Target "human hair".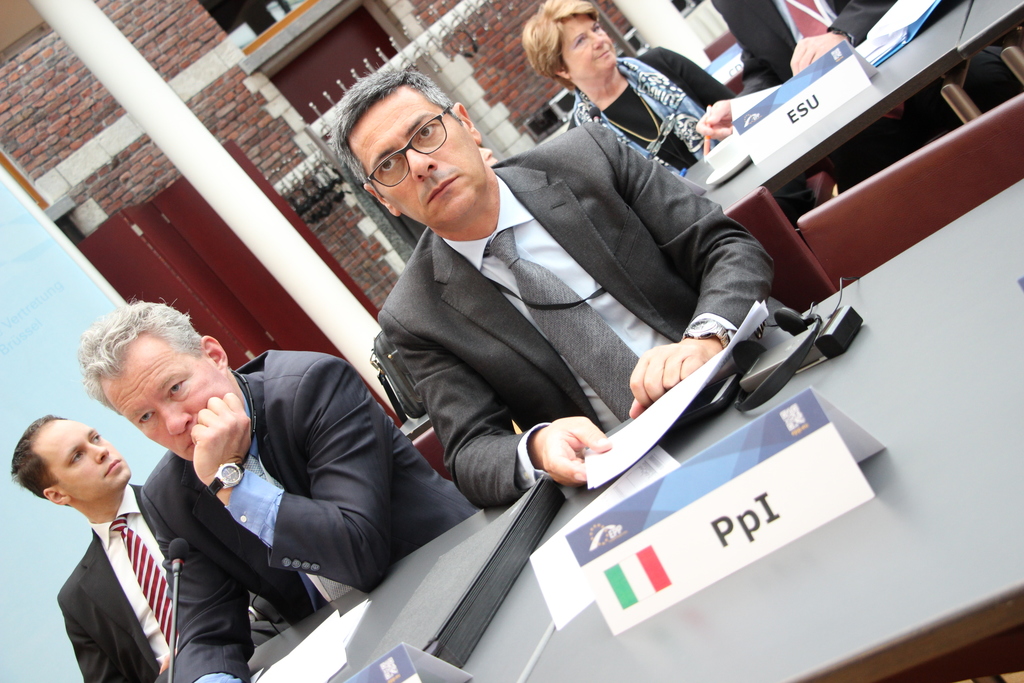
Target region: {"left": 324, "top": 63, "right": 455, "bottom": 190}.
